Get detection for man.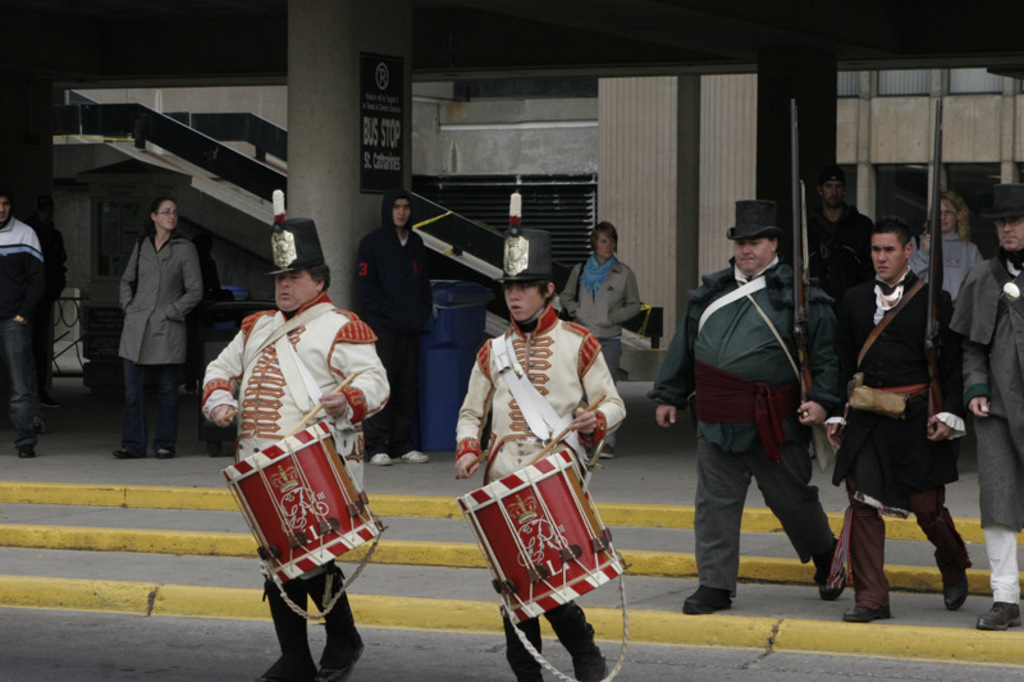
Detection: 0:188:47:459.
